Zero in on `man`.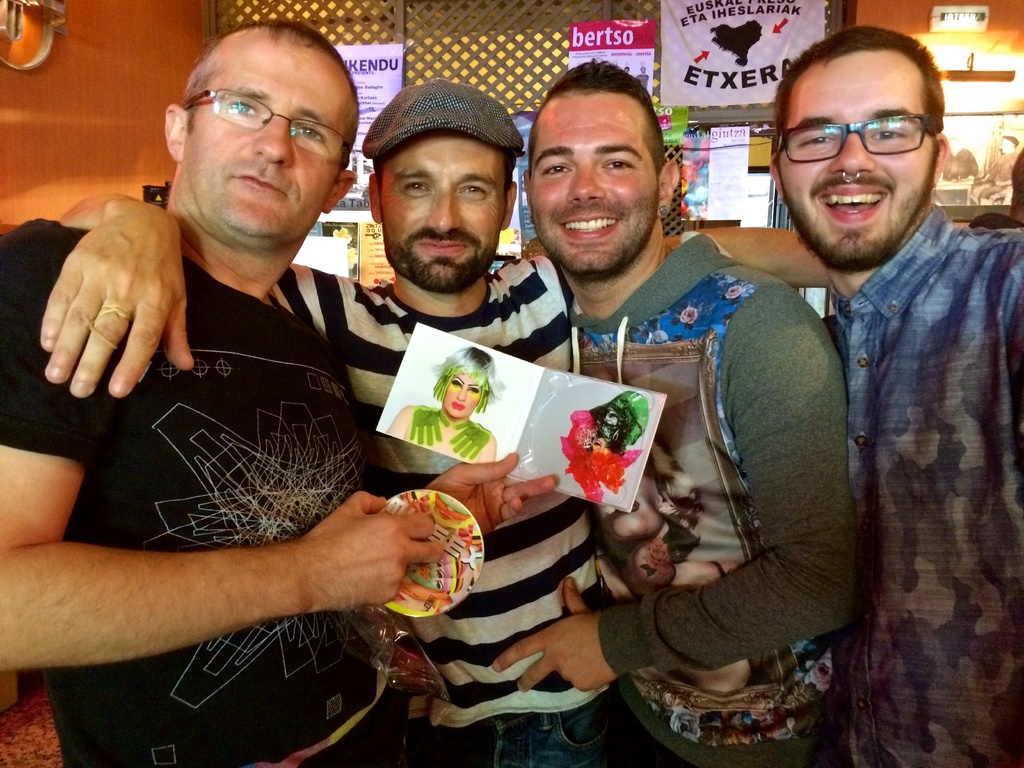
Zeroed in: (left=33, top=77, right=831, bottom=767).
